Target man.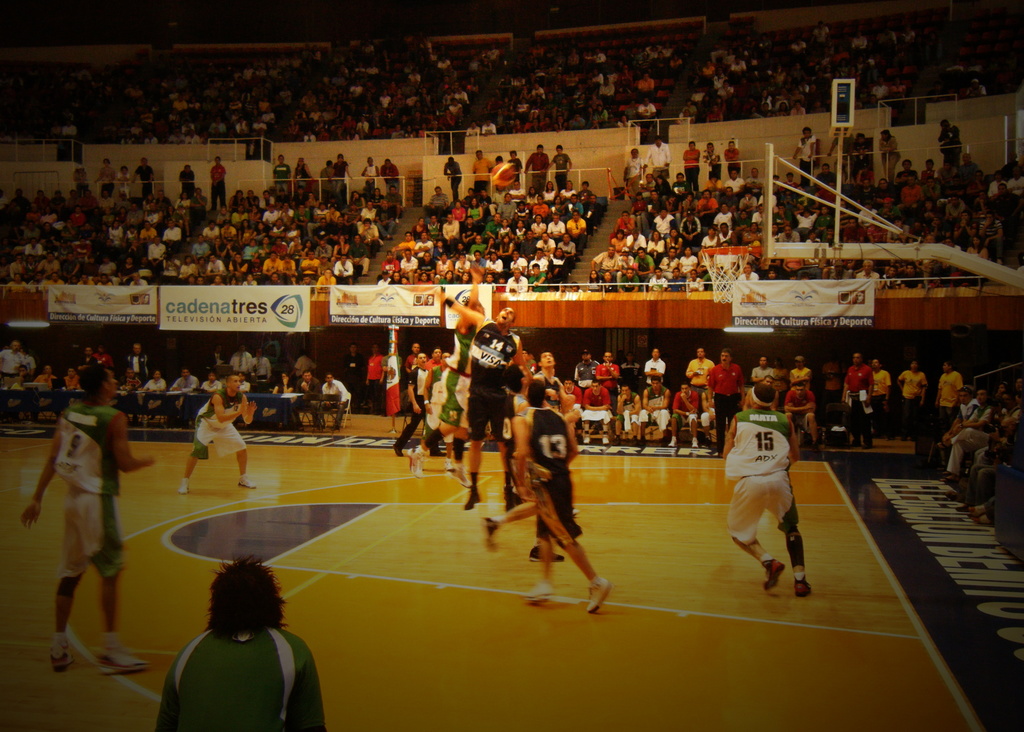
Target region: (742, 169, 765, 195).
